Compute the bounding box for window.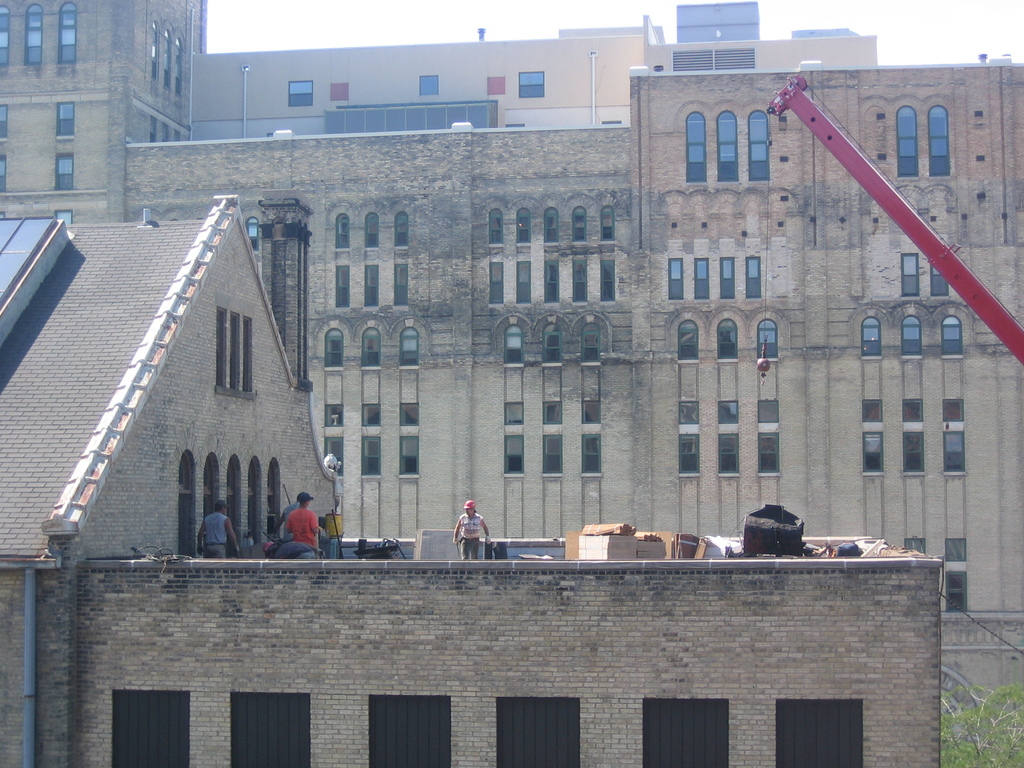
(717,433,743,476).
